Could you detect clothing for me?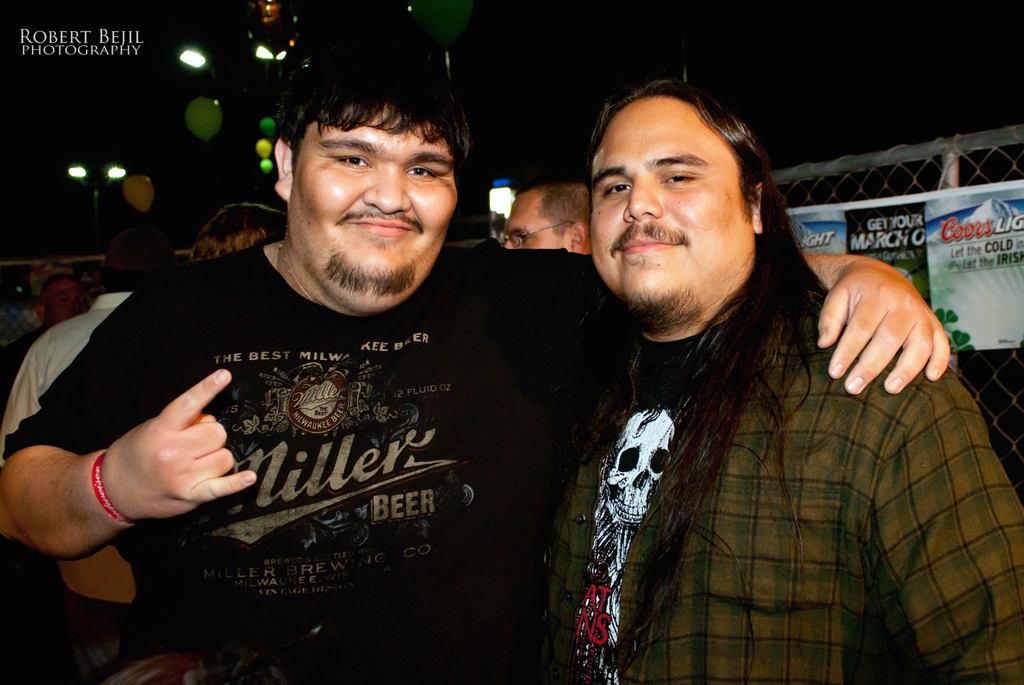
Detection result: <box>536,308,1023,684</box>.
